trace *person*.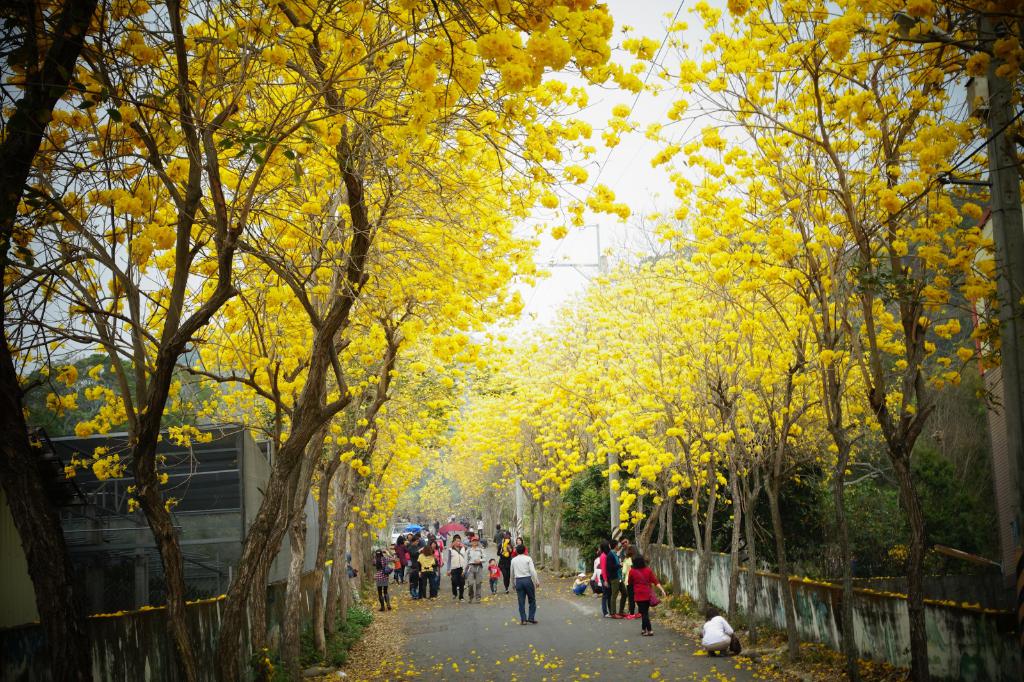
Traced to bbox(698, 606, 737, 656).
